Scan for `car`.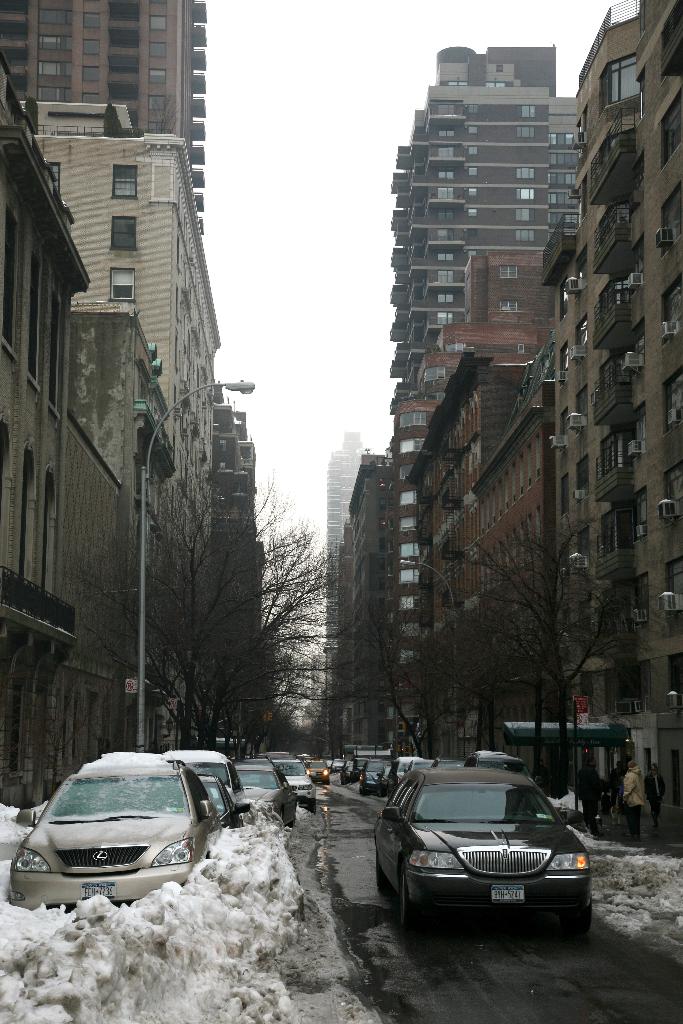
Scan result: <bbox>162, 745, 246, 832</bbox>.
